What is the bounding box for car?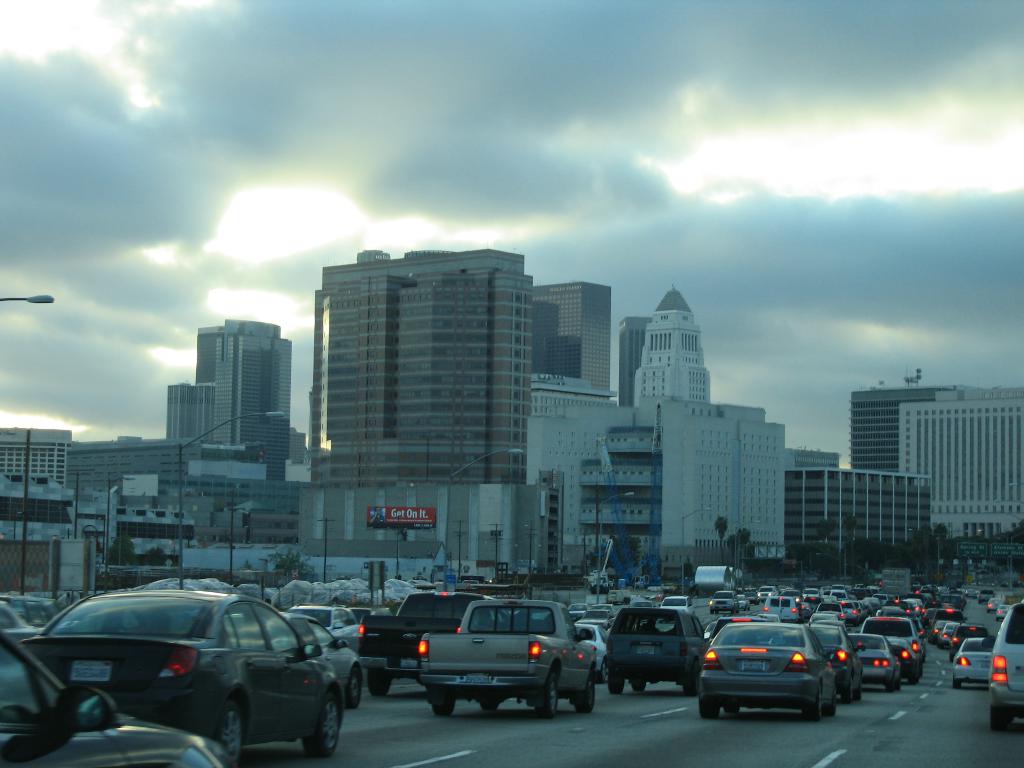
700/627/837/722.
